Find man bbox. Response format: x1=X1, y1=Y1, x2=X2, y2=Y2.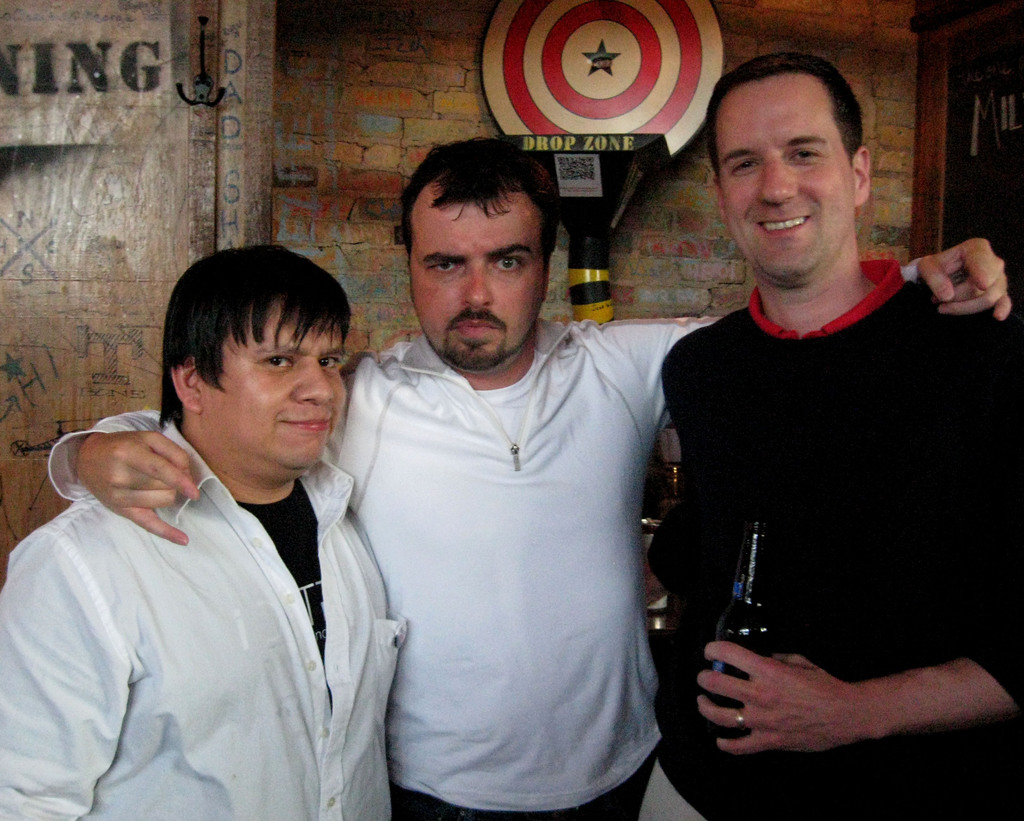
x1=624, y1=48, x2=1023, y2=820.
